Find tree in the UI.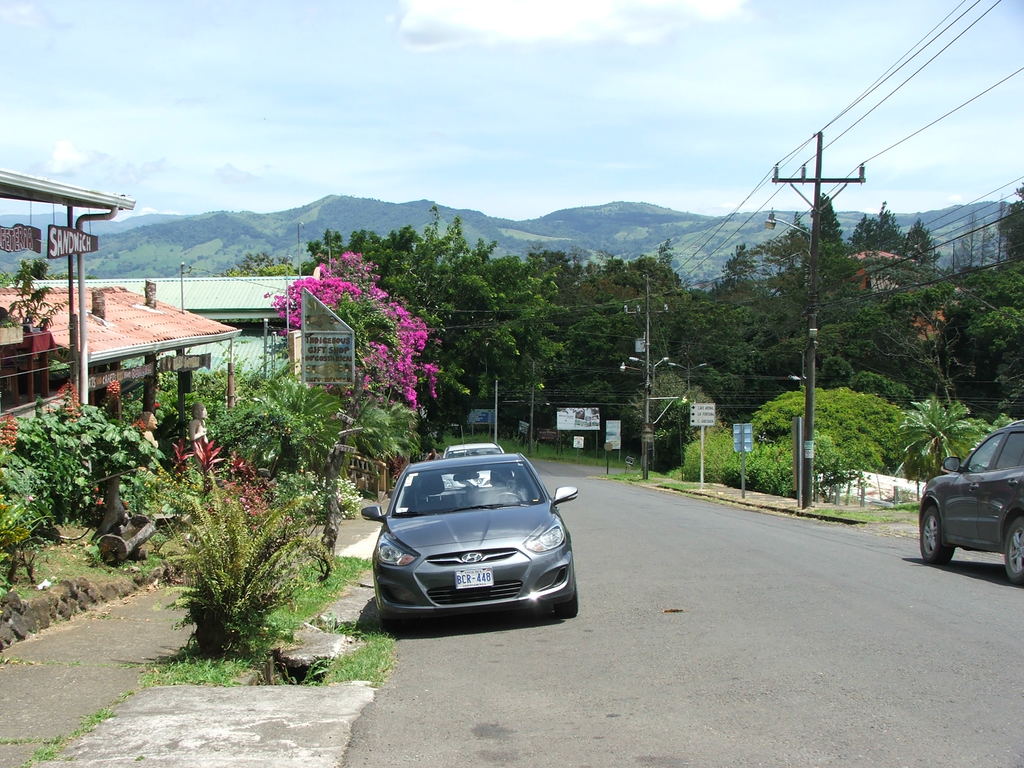
UI element at bbox(19, 378, 171, 538).
